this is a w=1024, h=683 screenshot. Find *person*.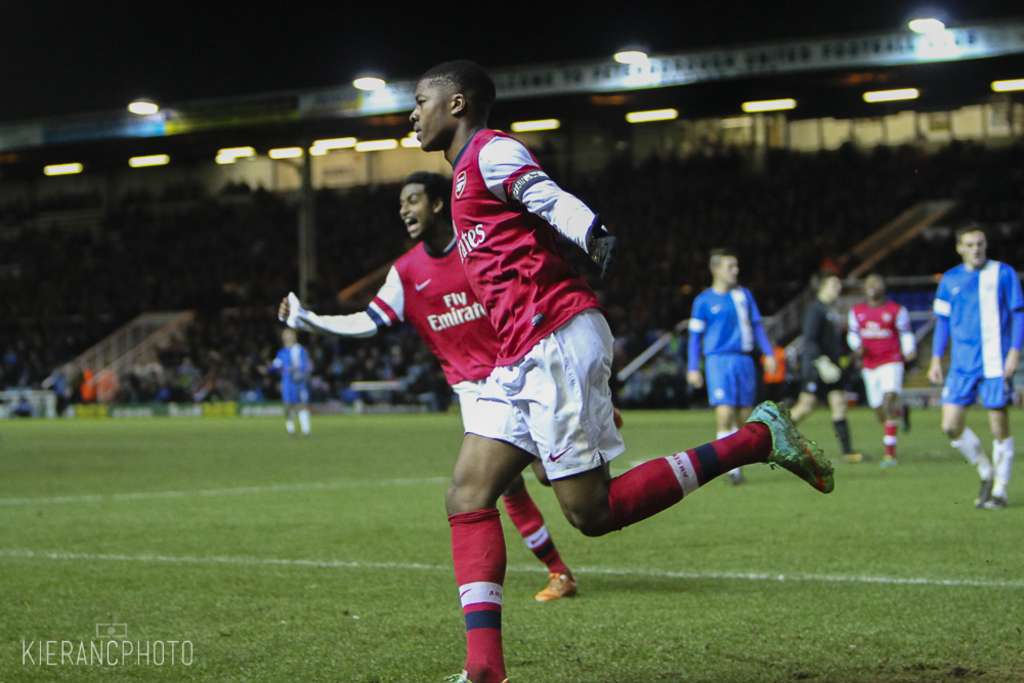
Bounding box: {"left": 926, "top": 221, "right": 1023, "bottom": 509}.
